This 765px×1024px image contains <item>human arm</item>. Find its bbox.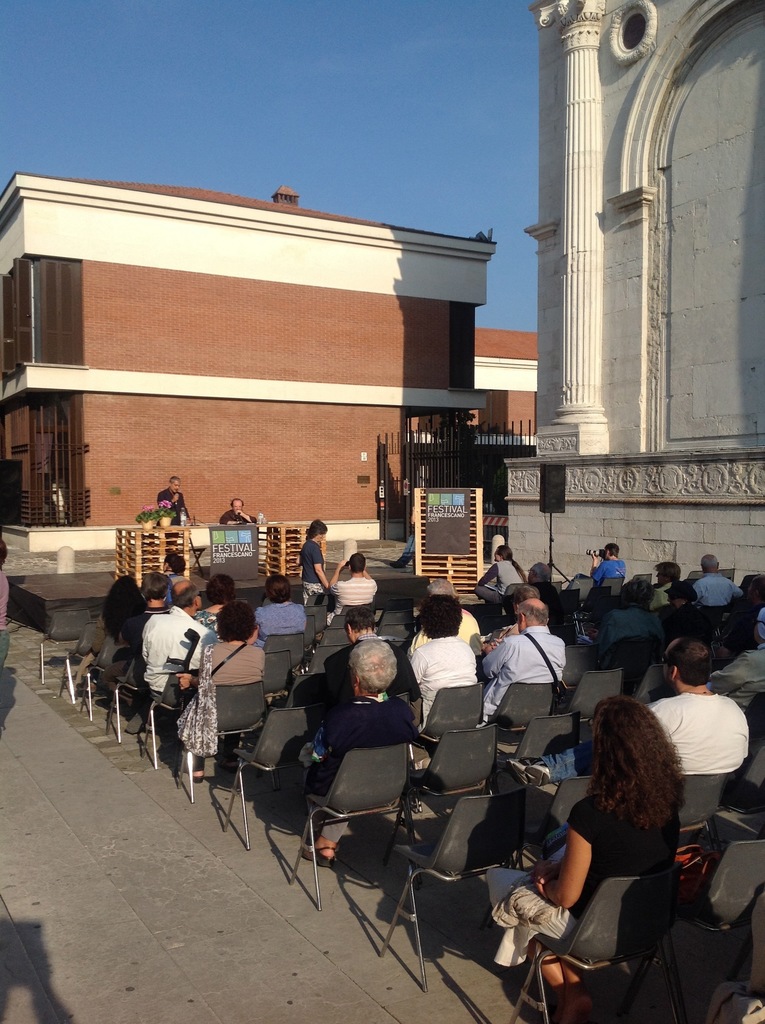
Rect(363, 569, 378, 591).
